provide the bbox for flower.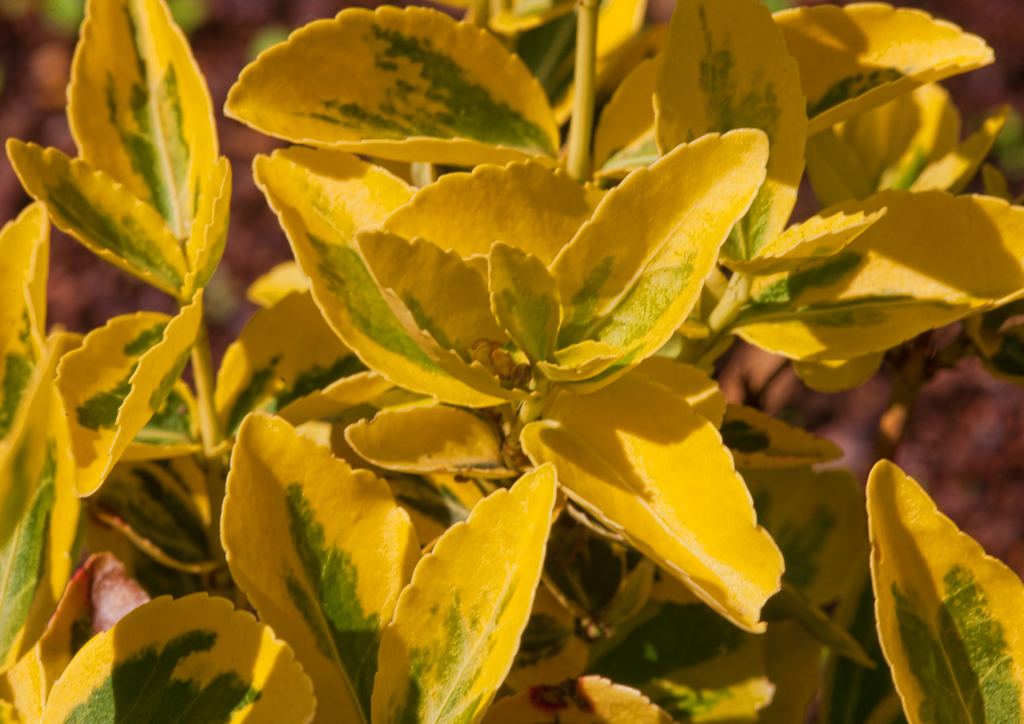
248, 93, 787, 563.
